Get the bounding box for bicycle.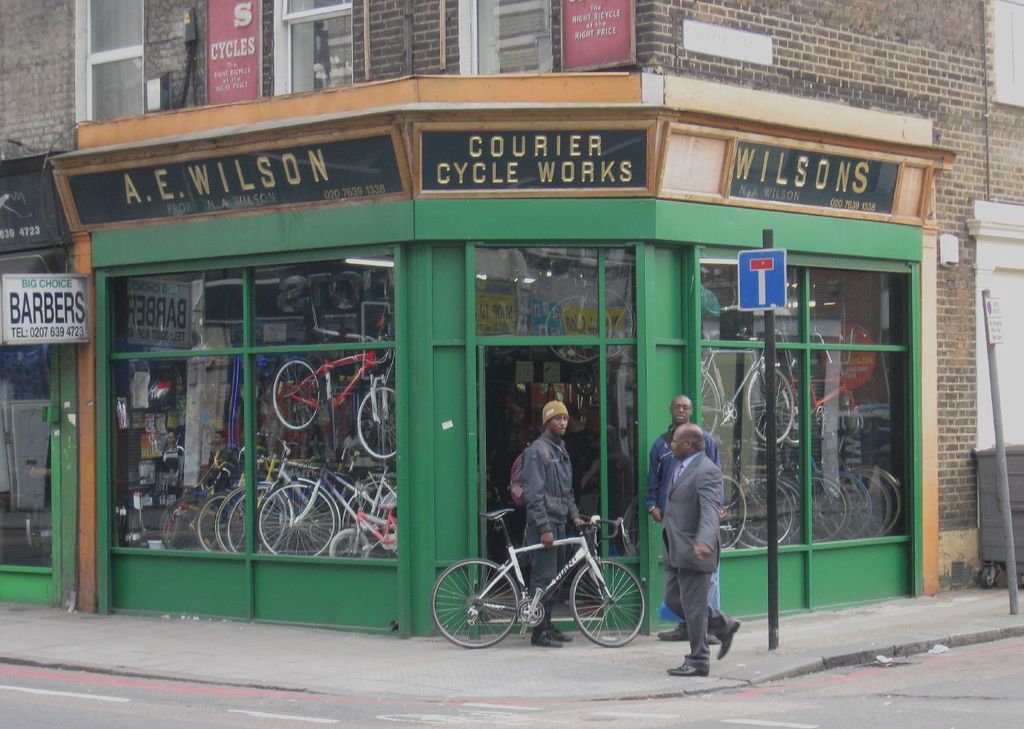
bbox=(769, 473, 852, 541).
